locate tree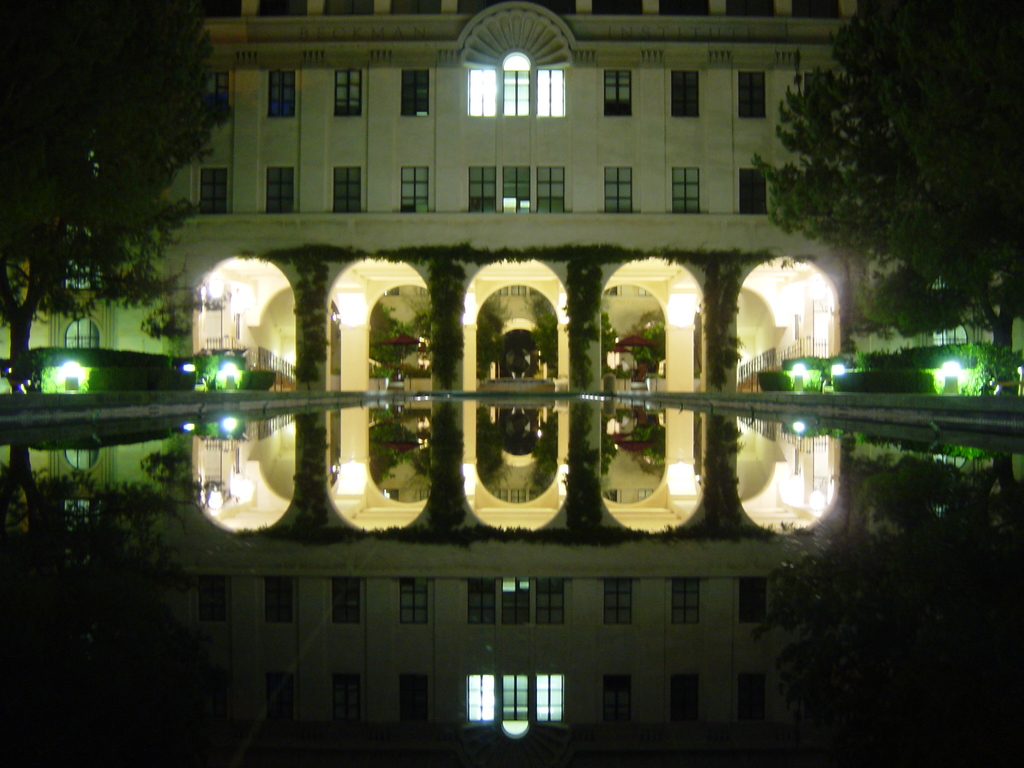
755, 13, 1008, 358
